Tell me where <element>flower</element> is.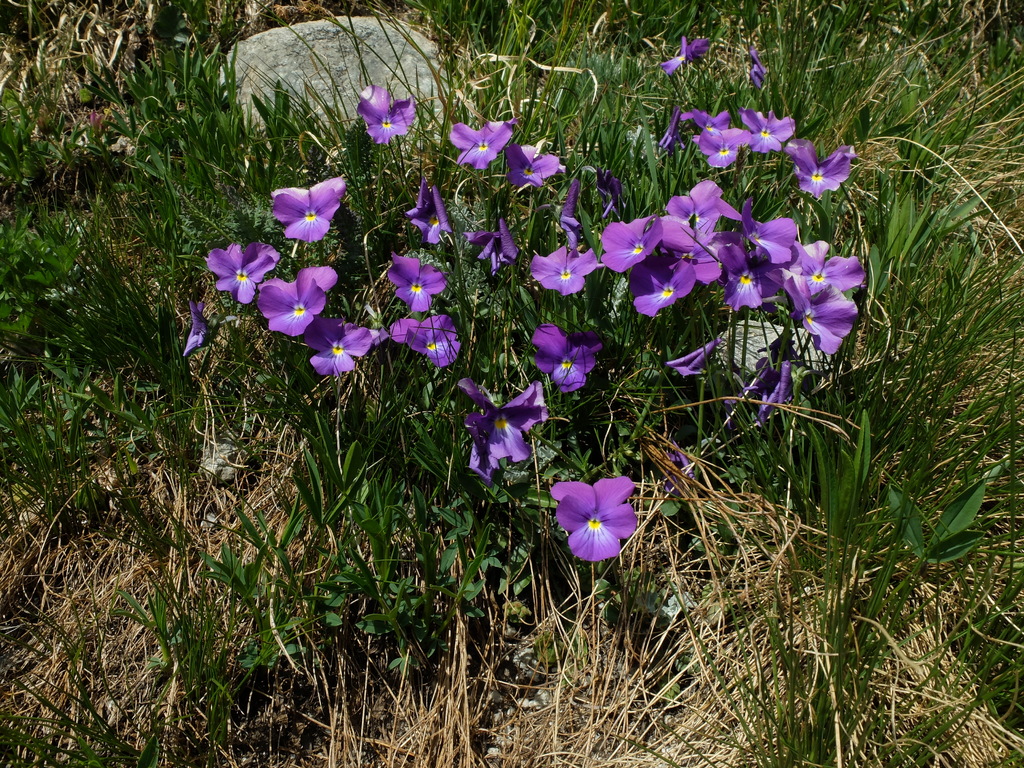
<element>flower</element> is at [557, 179, 583, 243].
